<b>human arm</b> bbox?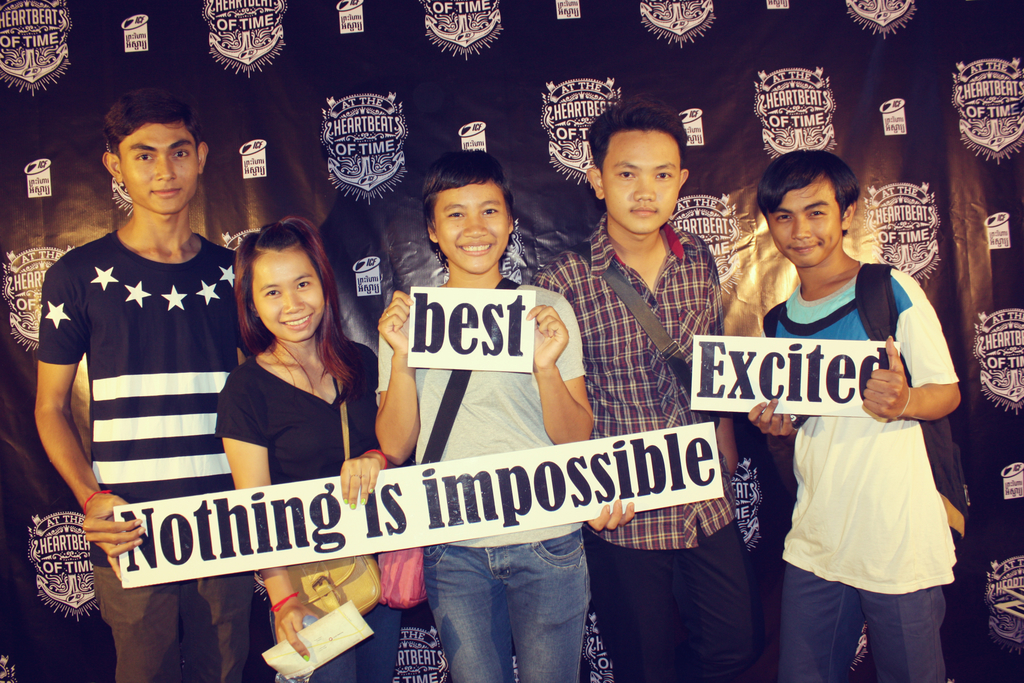
[220,391,321,659]
